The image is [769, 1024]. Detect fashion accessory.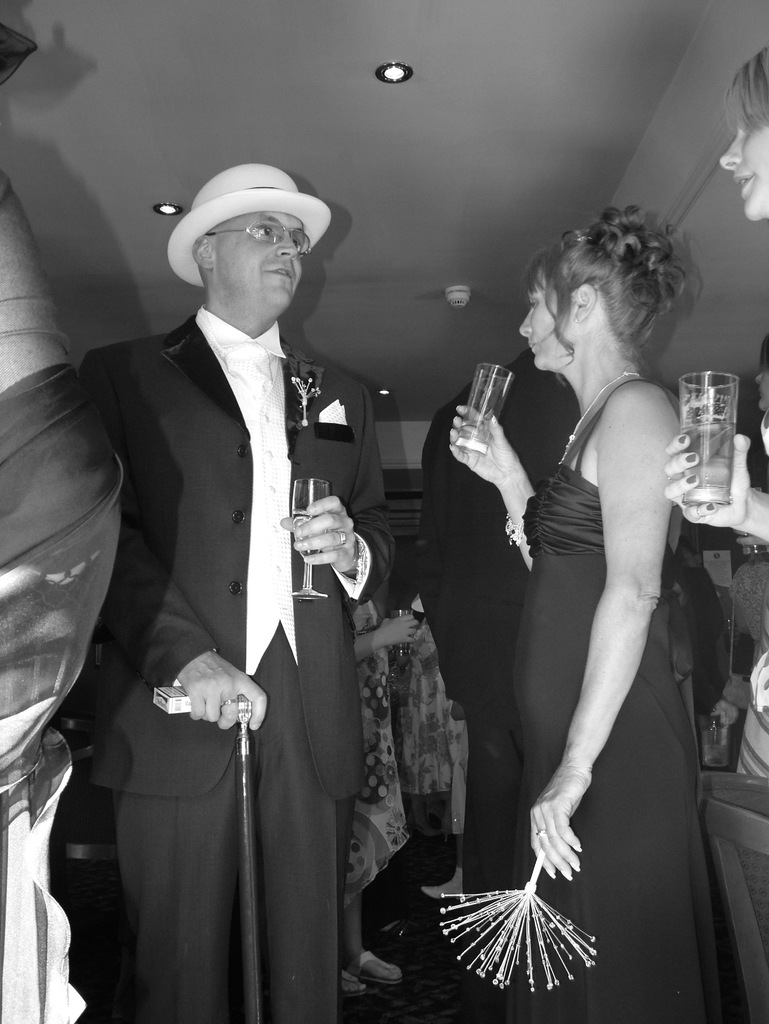
Detection: 439:855:597:996.
